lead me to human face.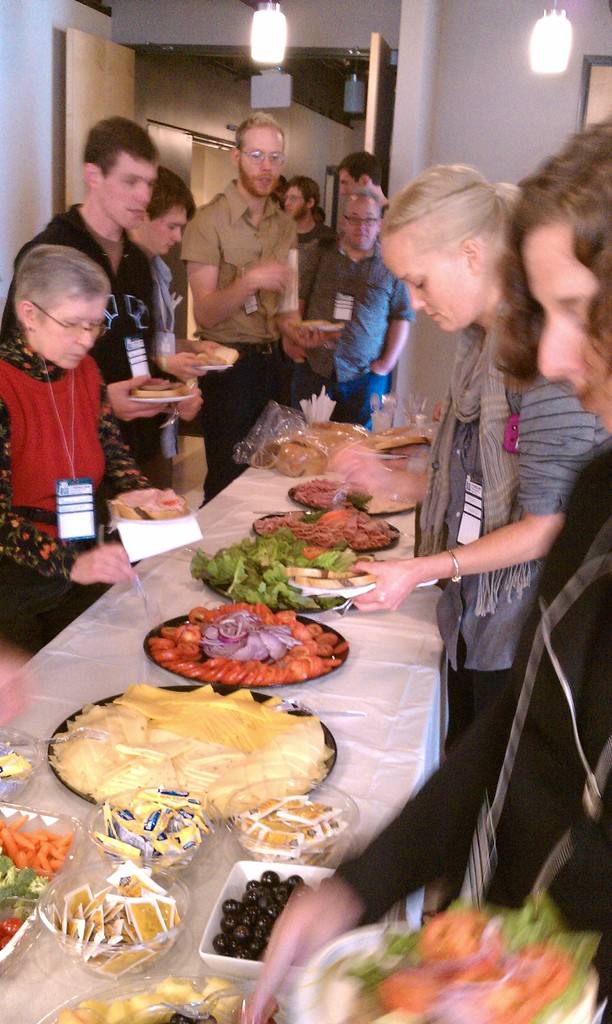
Lead to bbox(34, 295, 104, 374).
